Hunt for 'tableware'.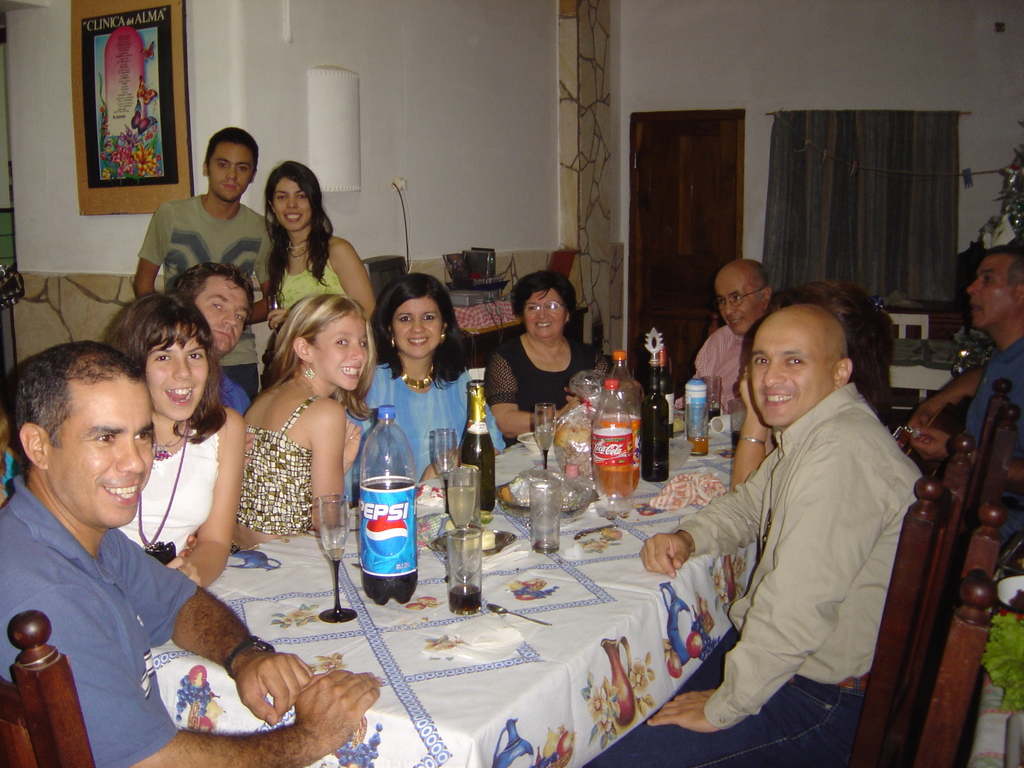
Hunted down at (428, 426, 461, 516).
